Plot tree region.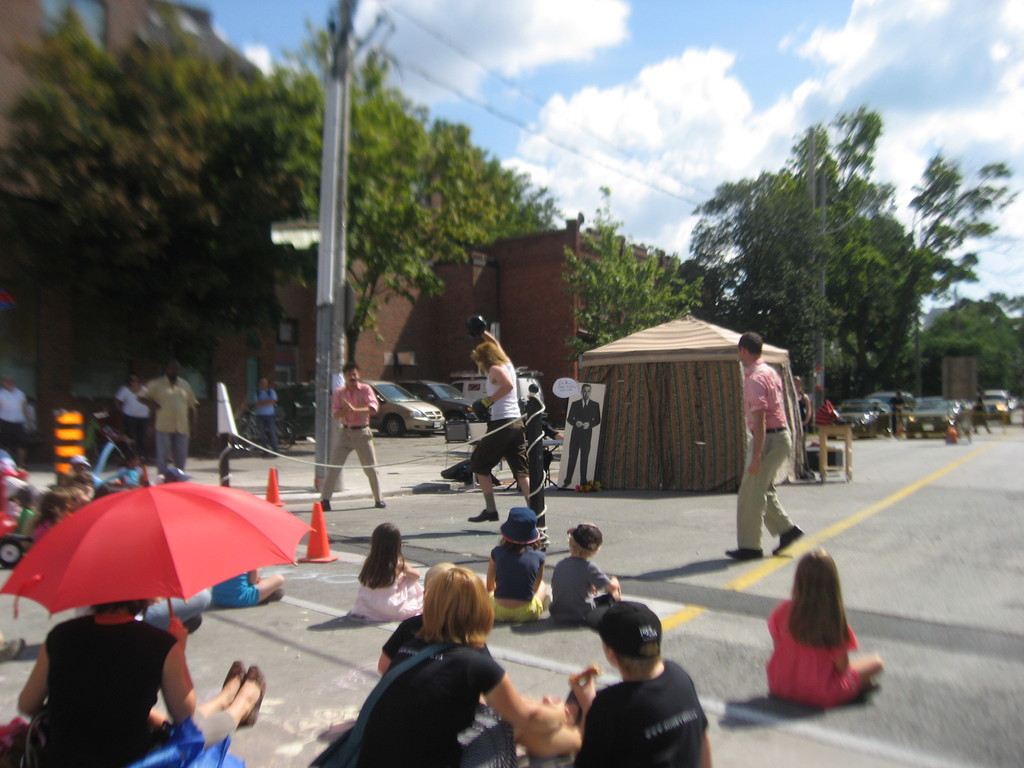
Plotted at bbox=(0, 13, 299, 468).
